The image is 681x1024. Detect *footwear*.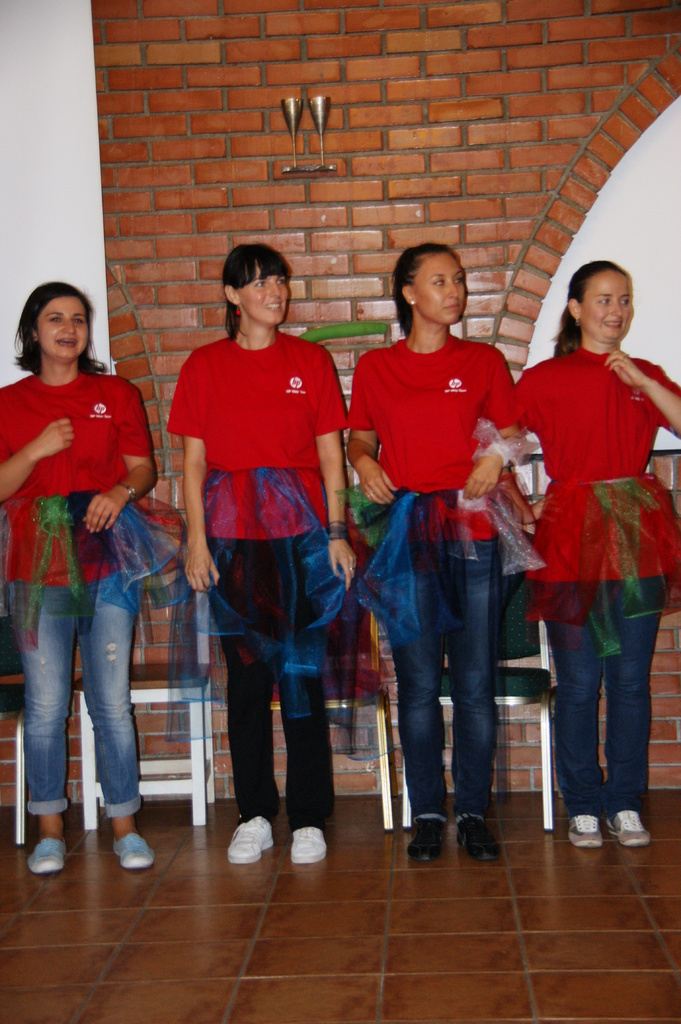
Detection: crop(455, 817, 502, 858).
